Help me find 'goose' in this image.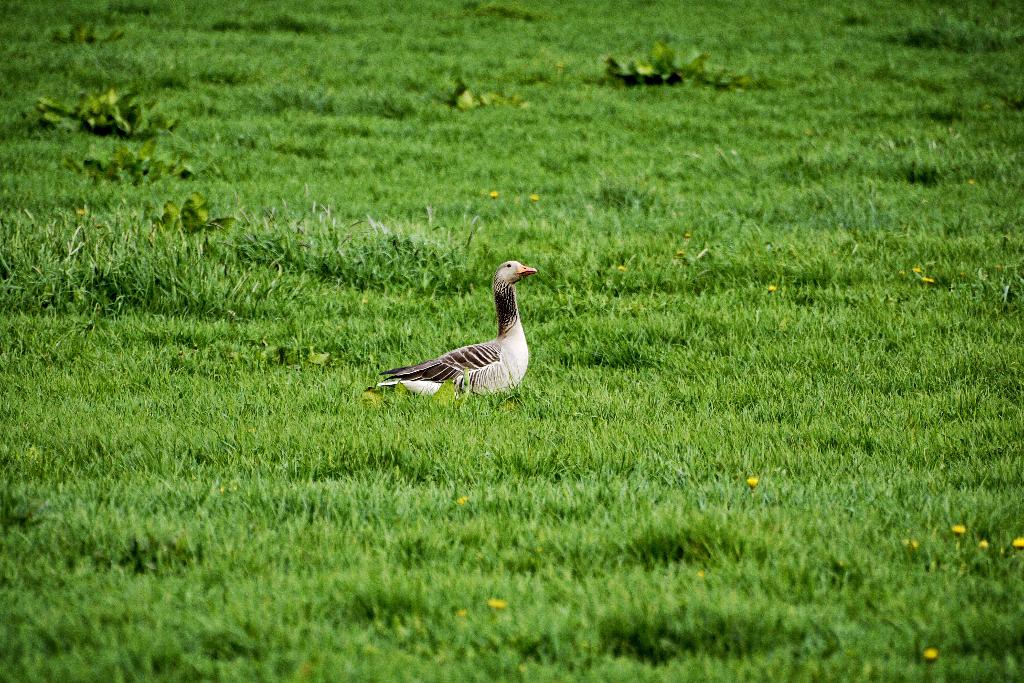
Found it: rect(409, 260, 557, 429).
